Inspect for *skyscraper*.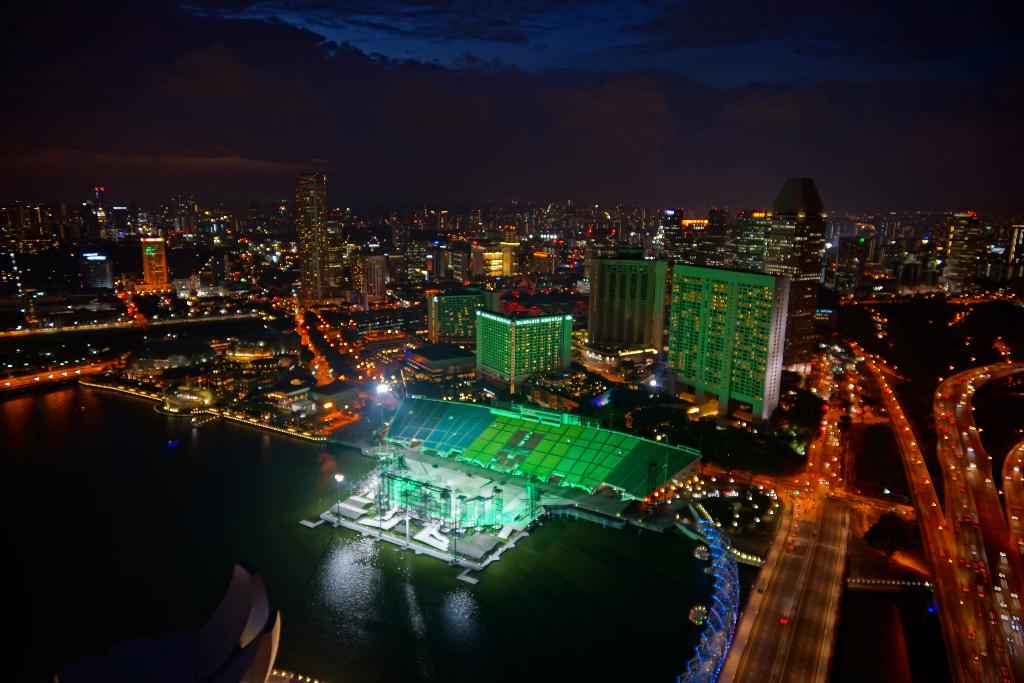
Inspection: x1=140 y1=236 x2=174 y2=302.
